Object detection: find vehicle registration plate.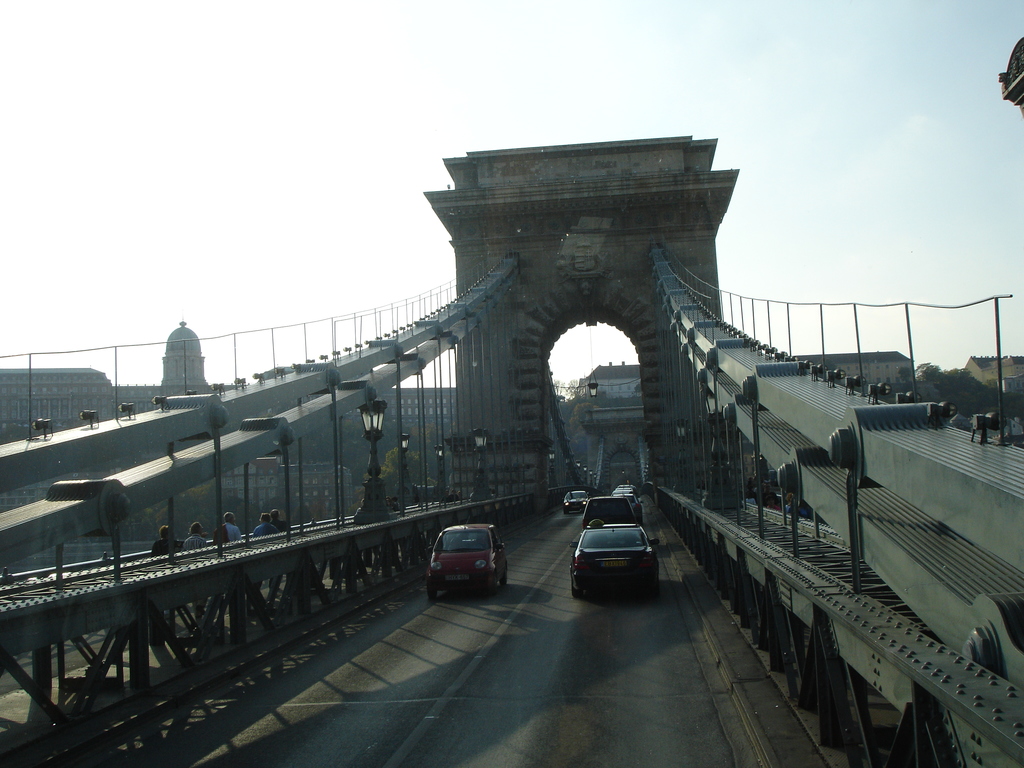
bbox=(601, 559, 629, 570).
